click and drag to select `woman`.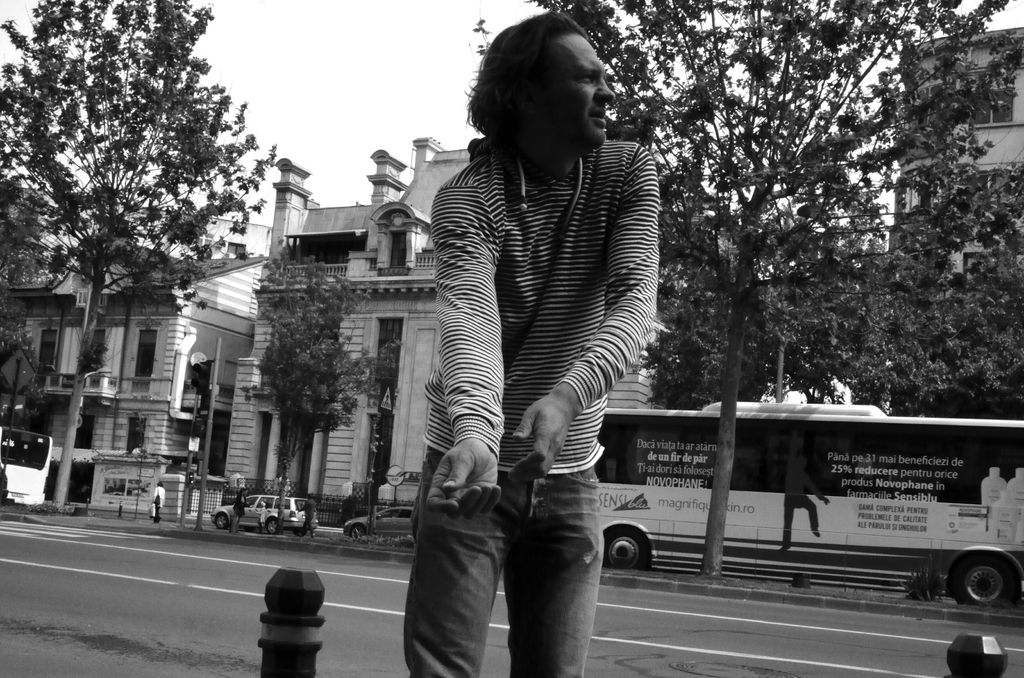
Selection: {"x1": 394, "y1": 9, "x2": 628, "y2": 645}.
